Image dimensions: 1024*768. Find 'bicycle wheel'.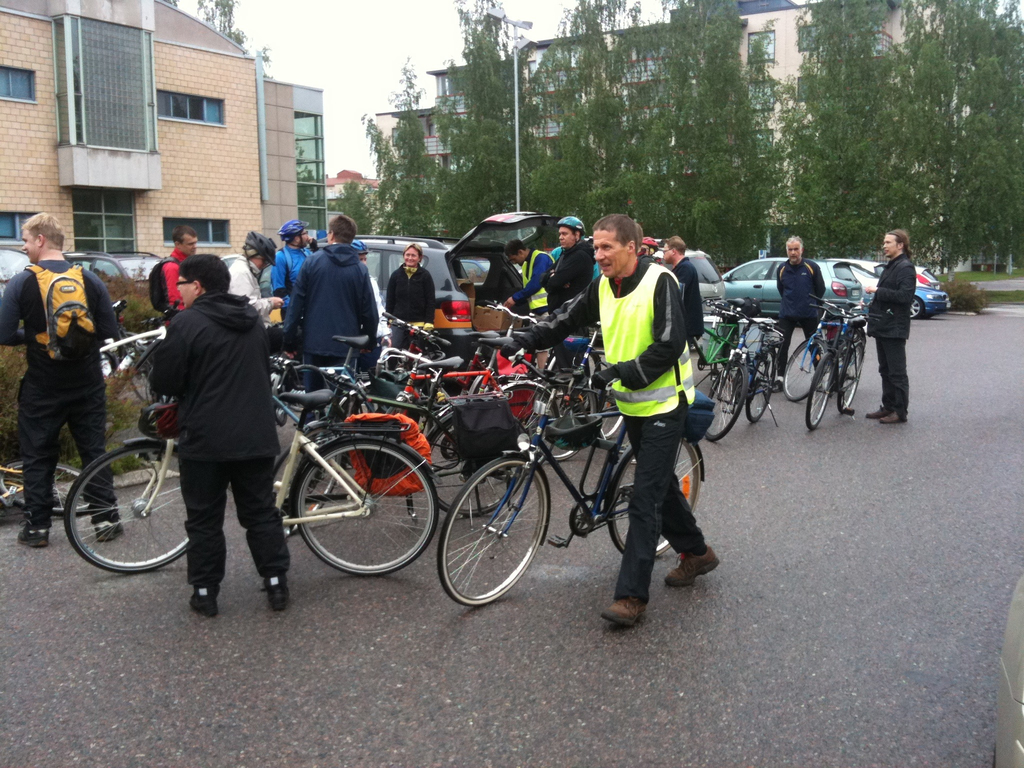
x1=804, y1=352, x2=831, y2=431.
